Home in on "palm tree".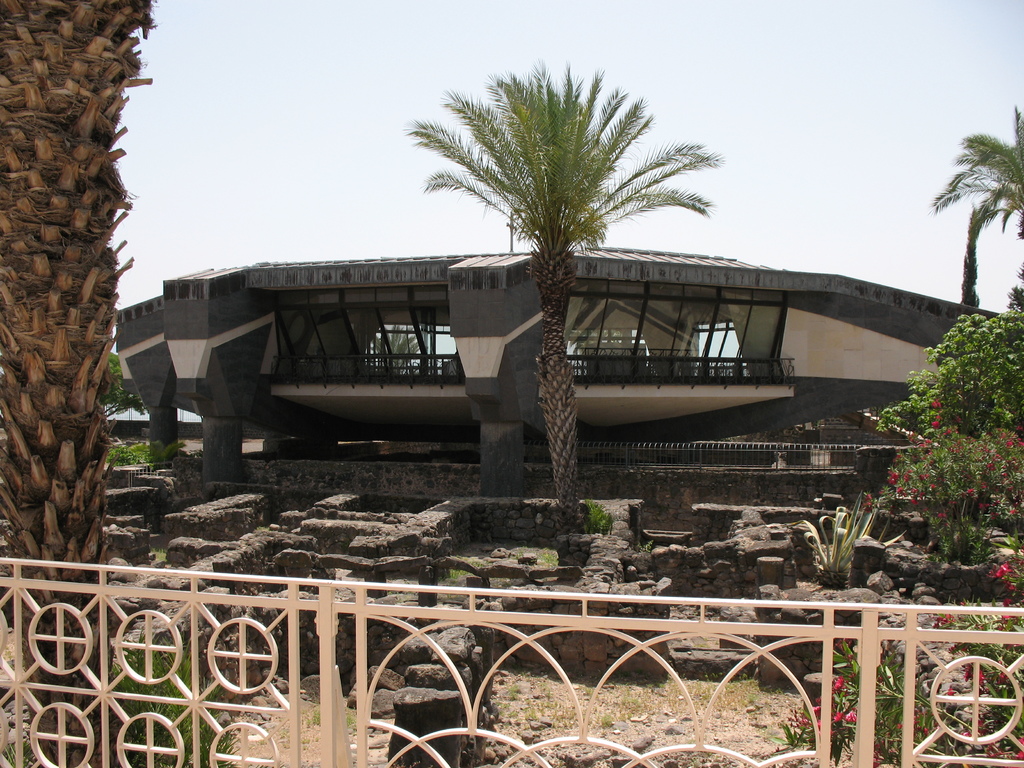
Homed in at l=0, t=0, r=165, b=767.
